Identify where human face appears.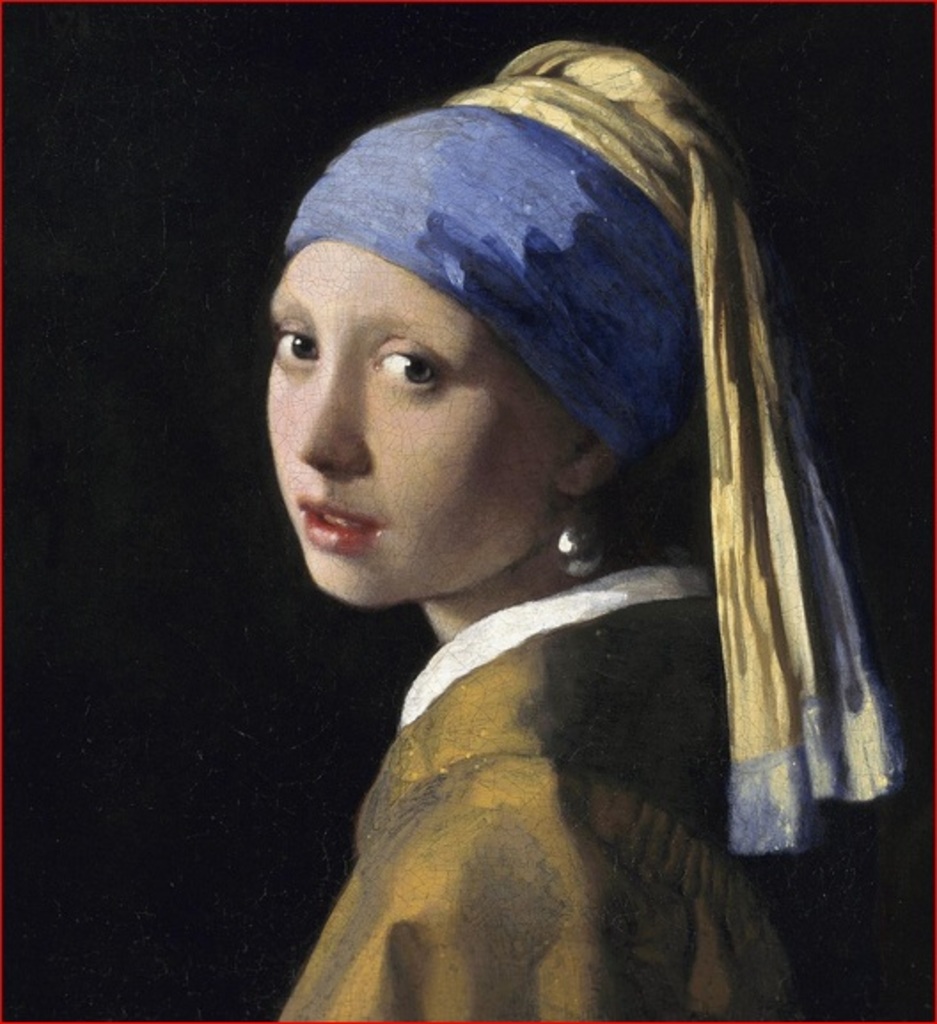
Appears at <region>266, 240, 550, 607</region>.
